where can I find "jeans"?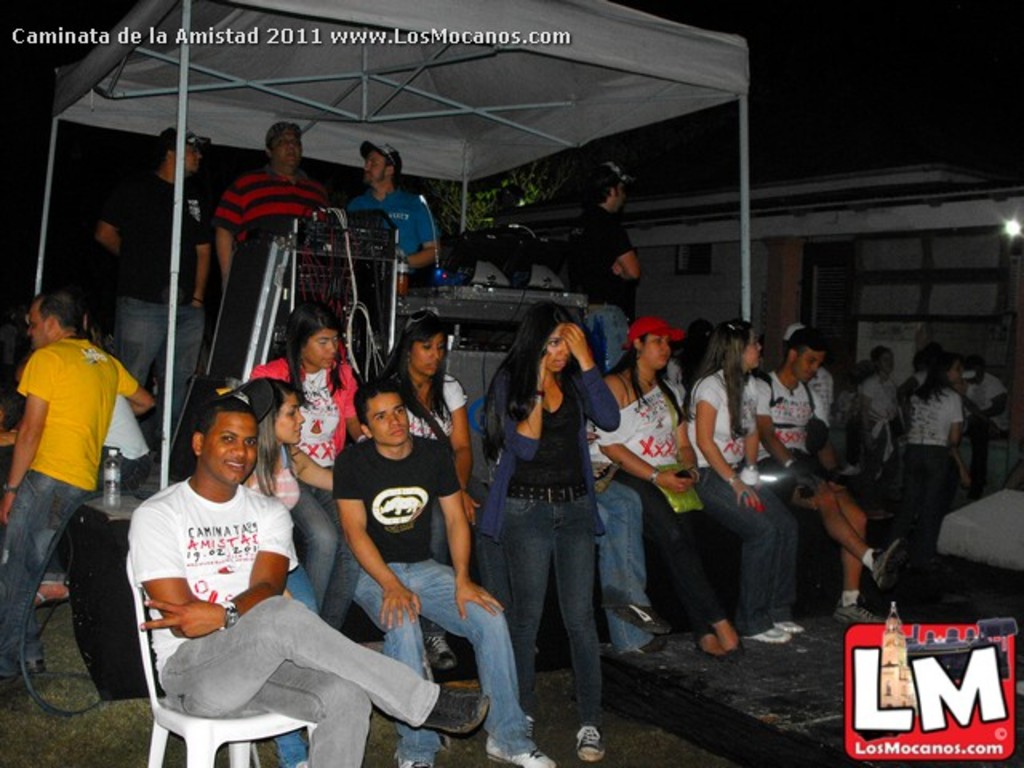
You can find it at [0, 467, 93, 675].
